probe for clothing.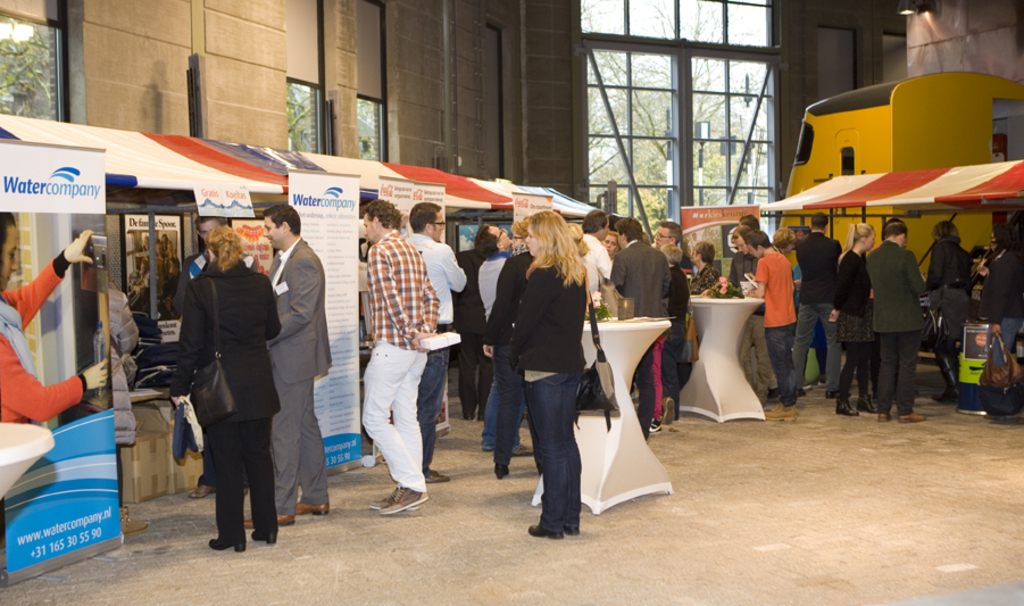
Probe result: x1=261, y1=236, x2=331, y2=514.
